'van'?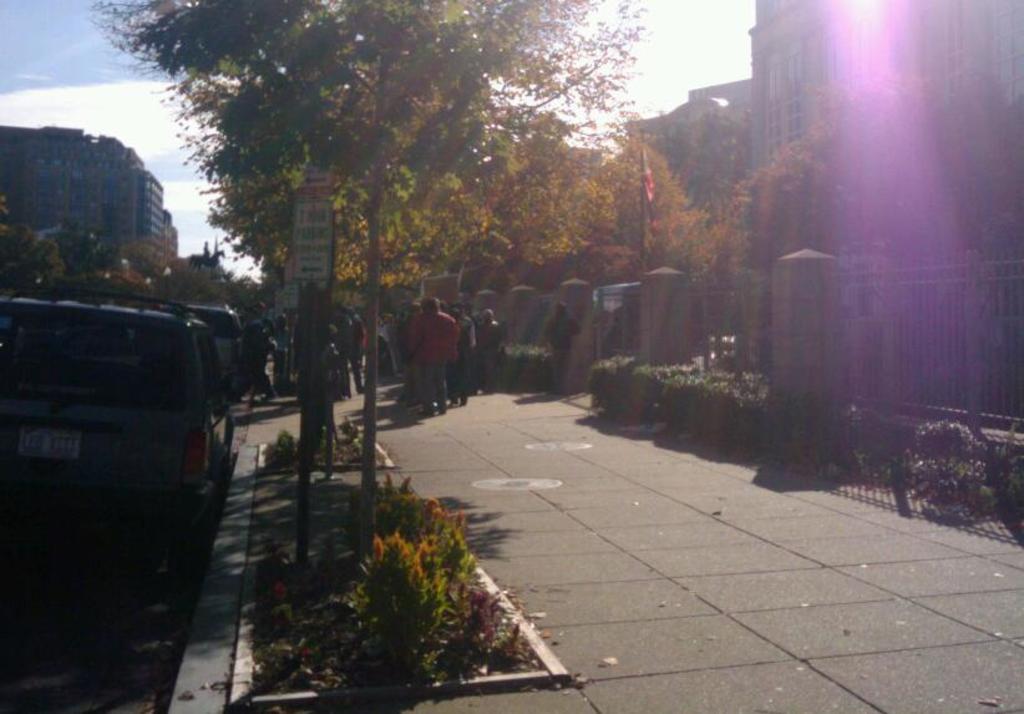
locate(0, 287, 238, 536)
